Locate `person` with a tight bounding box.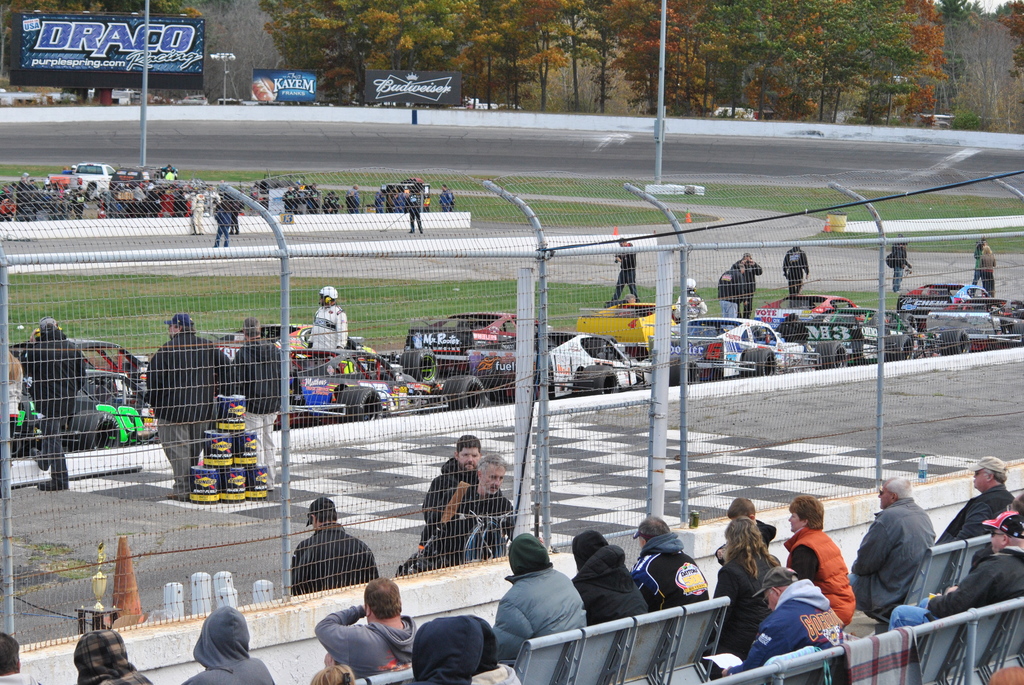
<region>727, 252, 763, 315</region>.
